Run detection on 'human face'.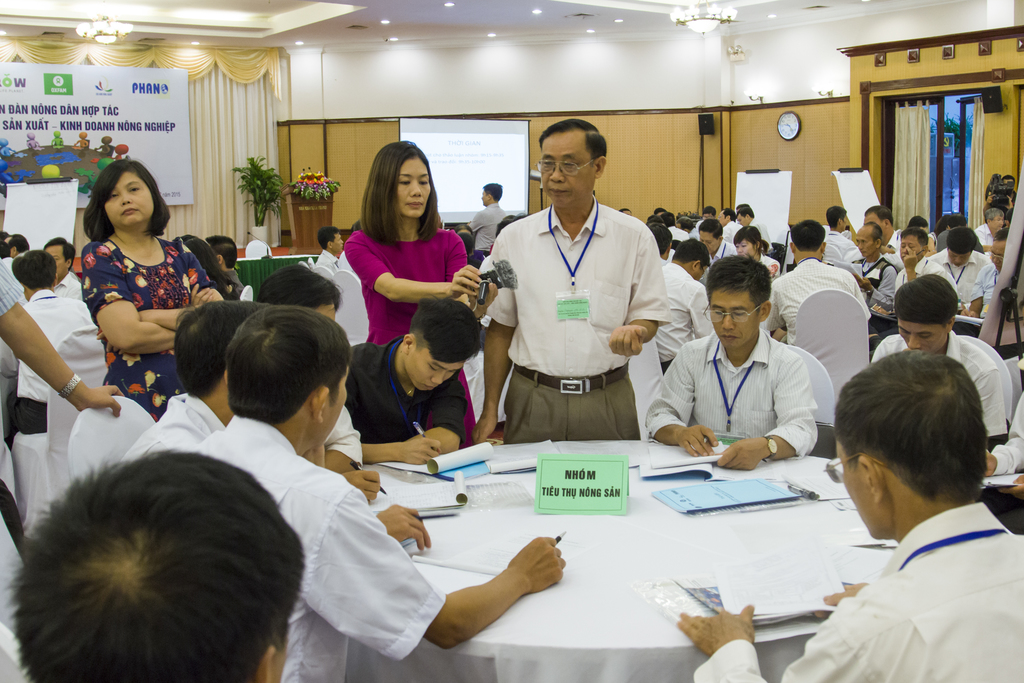
Result: x1=700 y1=281 x2=753 y2=346.
